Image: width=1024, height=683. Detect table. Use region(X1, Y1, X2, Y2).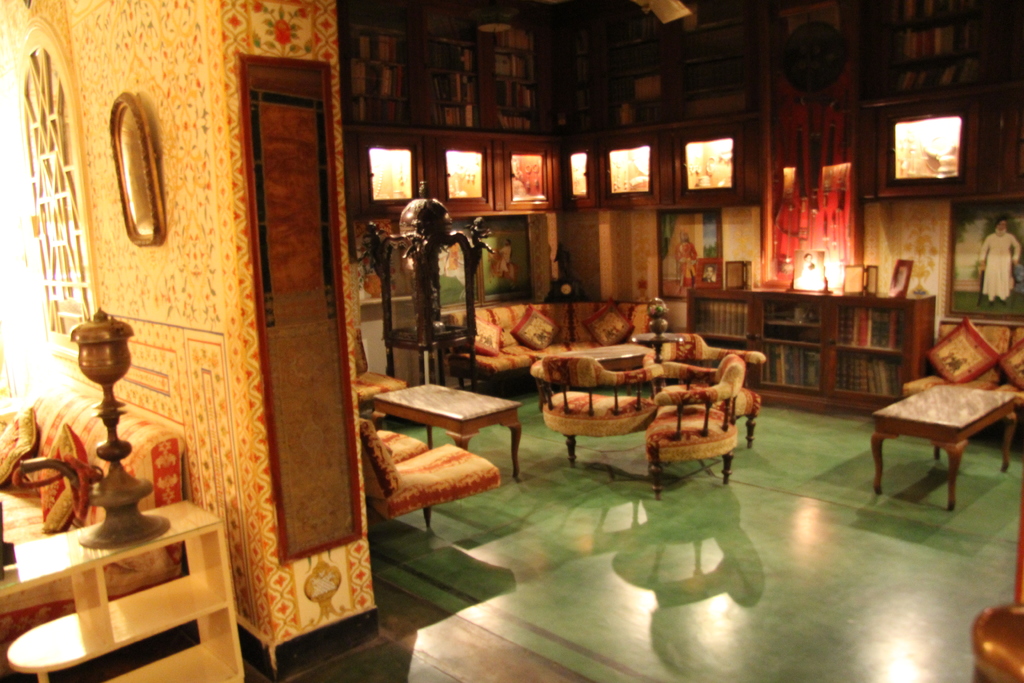
region(372, 380, 522, 484).
